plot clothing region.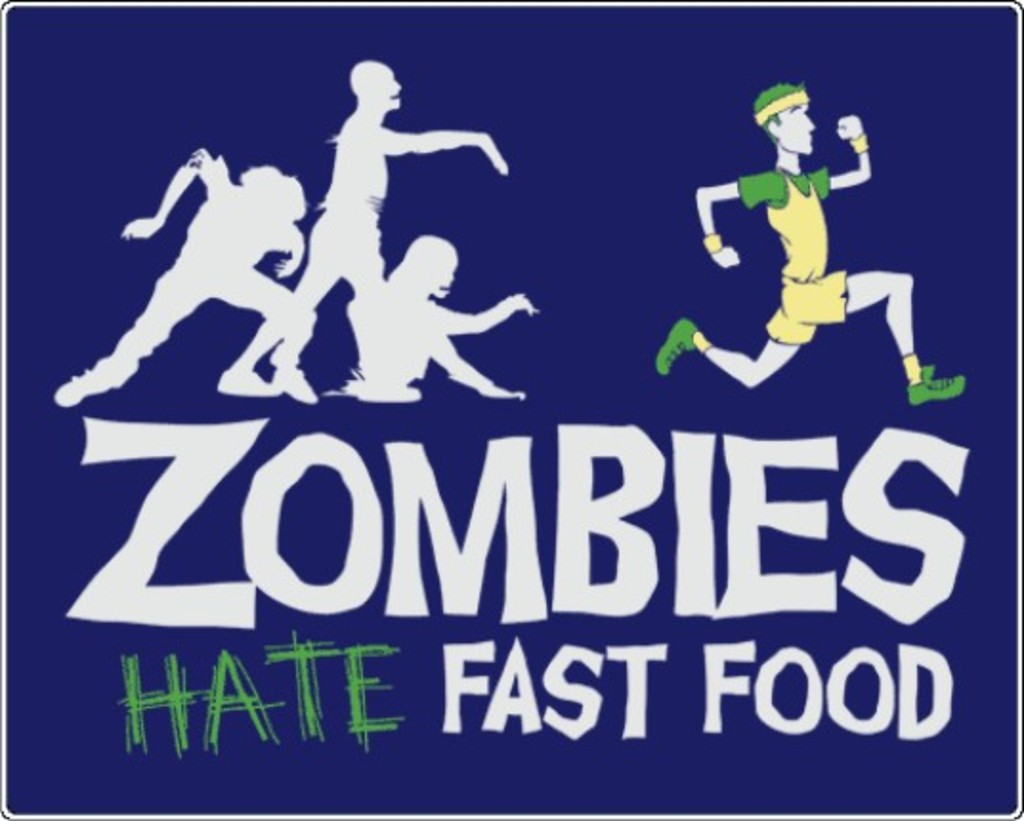
Plotted at x1=737, y1=172, x2=846, y2=344.
